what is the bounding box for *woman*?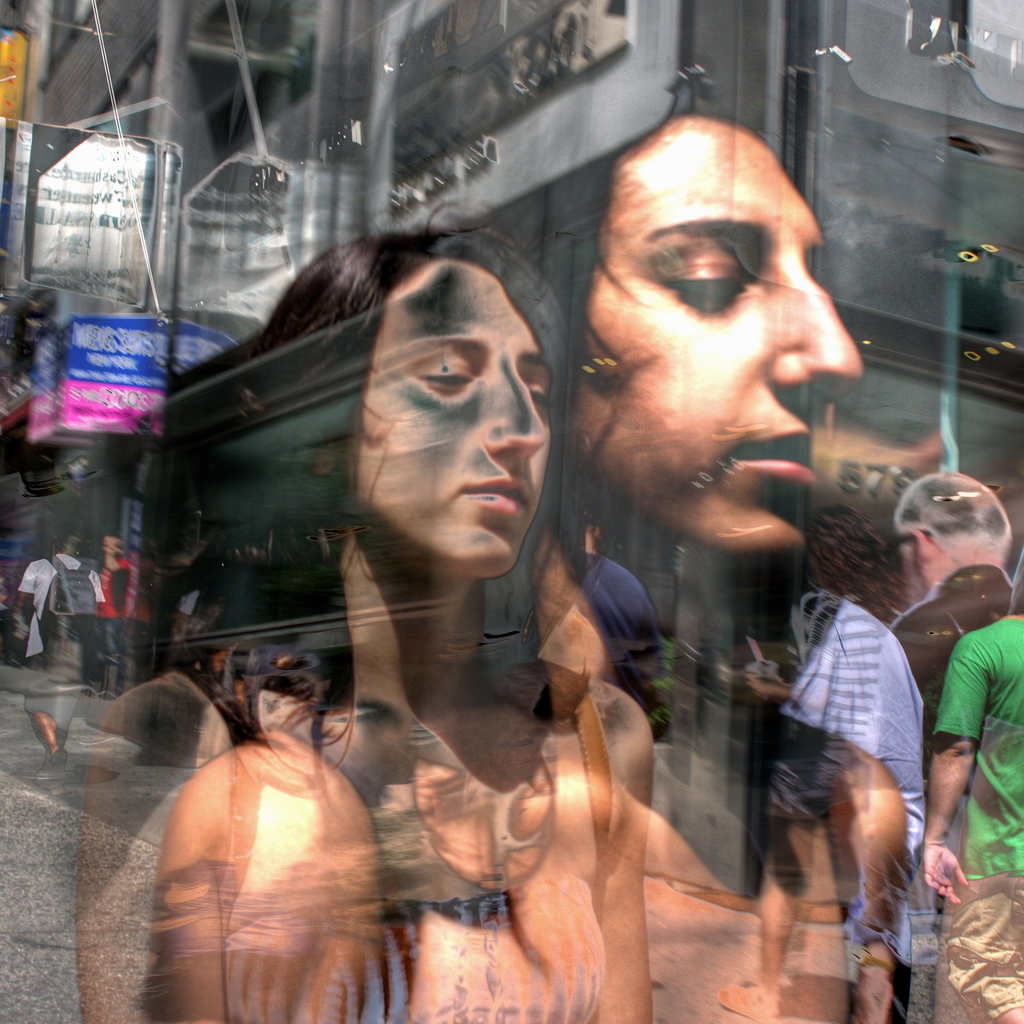
bbox(76, 230, 653, 1023).
